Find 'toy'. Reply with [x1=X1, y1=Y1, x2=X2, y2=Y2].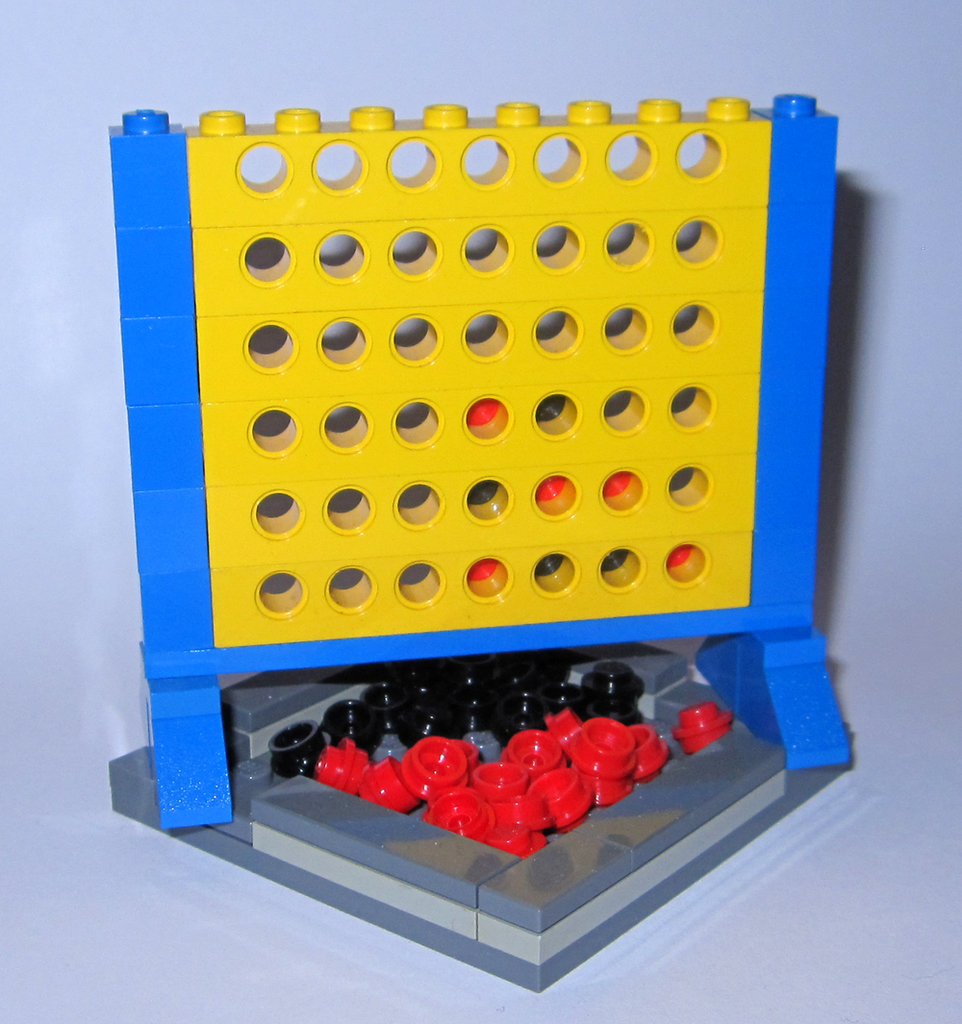
[x1=60, y1=113, x2=927, y2=935].
